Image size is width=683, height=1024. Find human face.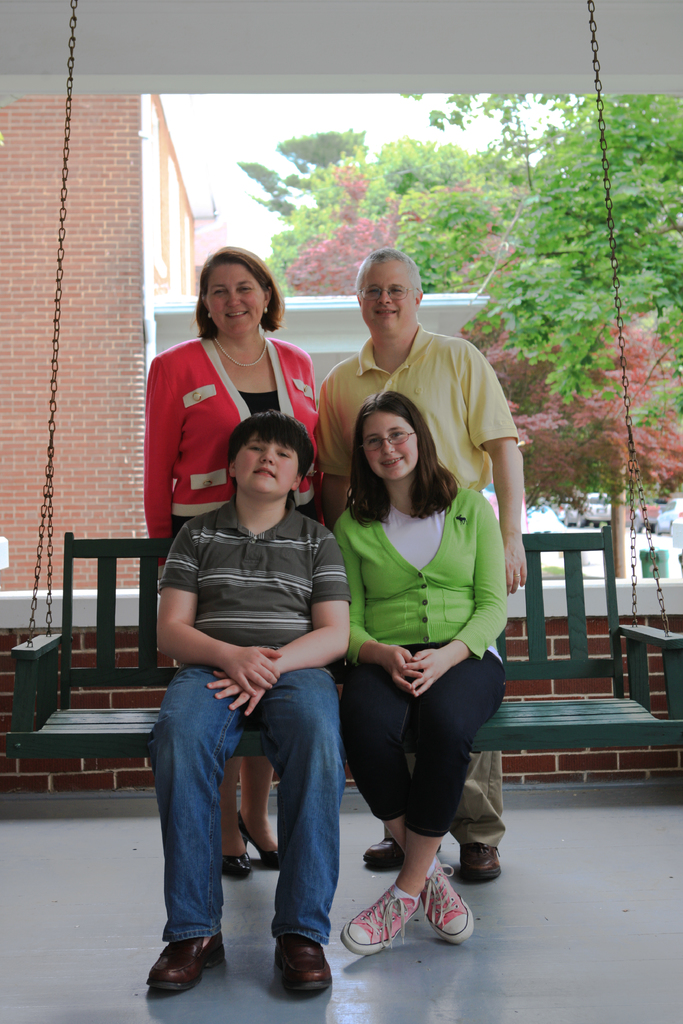
box(234, 433, 299, 497).
